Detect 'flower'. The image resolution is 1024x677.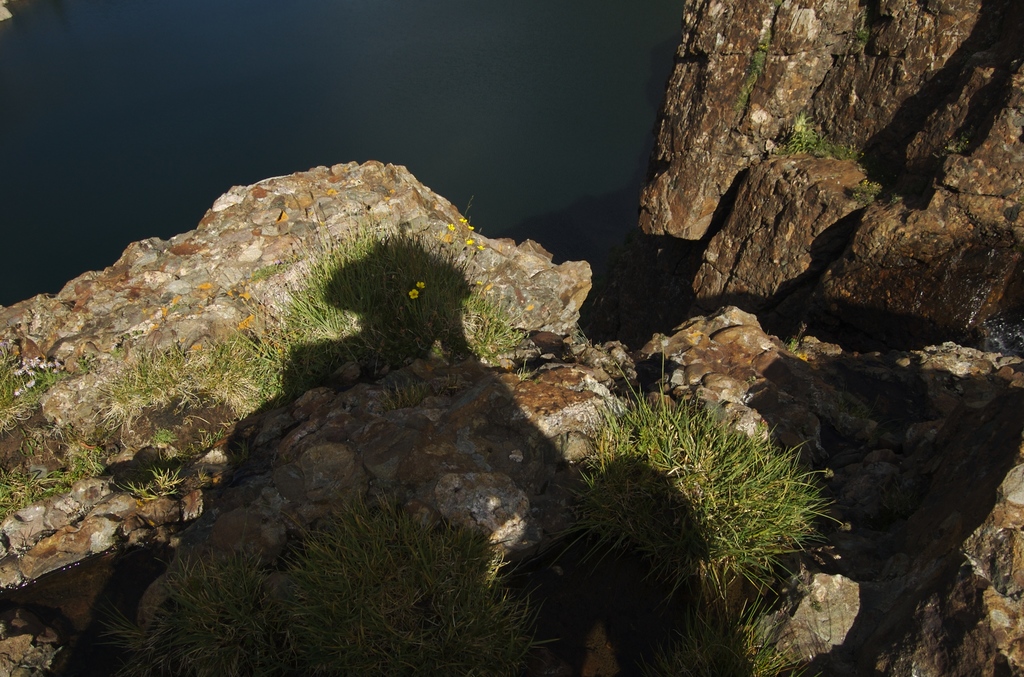
select_region(466, 233, 477, 249).
